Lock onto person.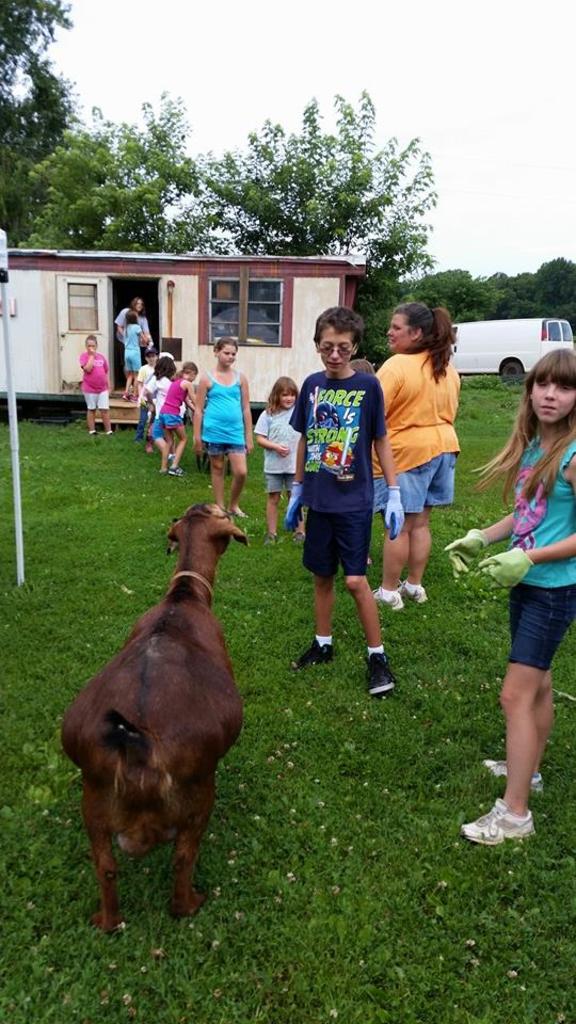
Locked: 80, 331, 112, 446.
